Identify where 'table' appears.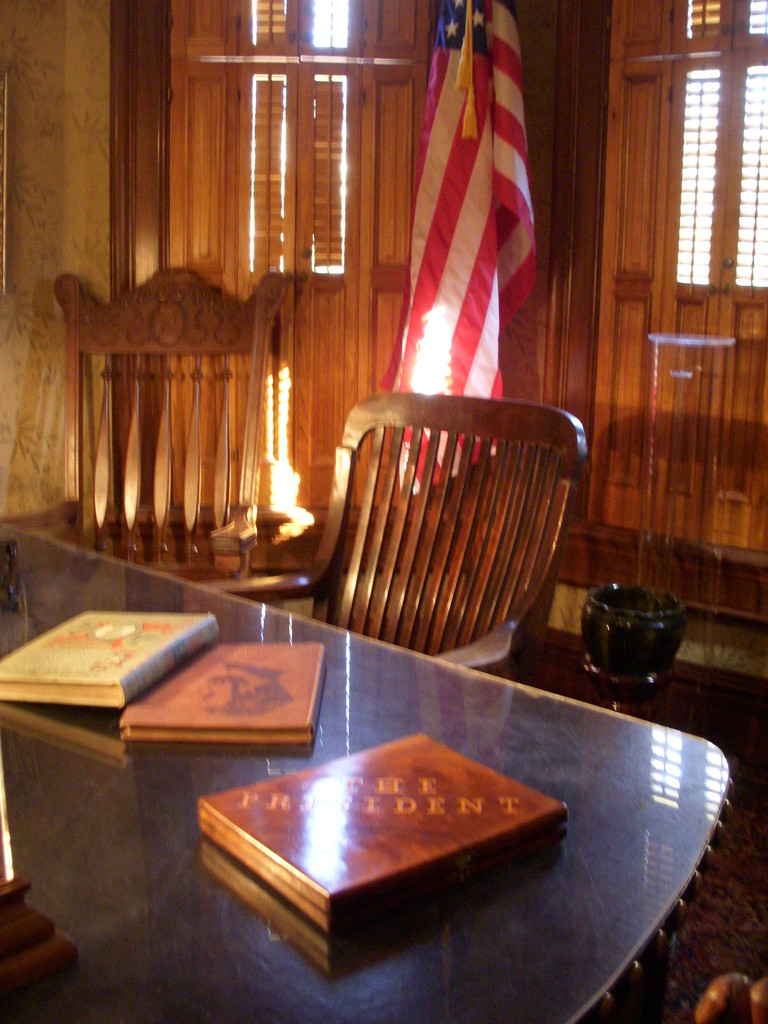
Appears at <bbox>0, 520, 738, 1023</bbox>.
